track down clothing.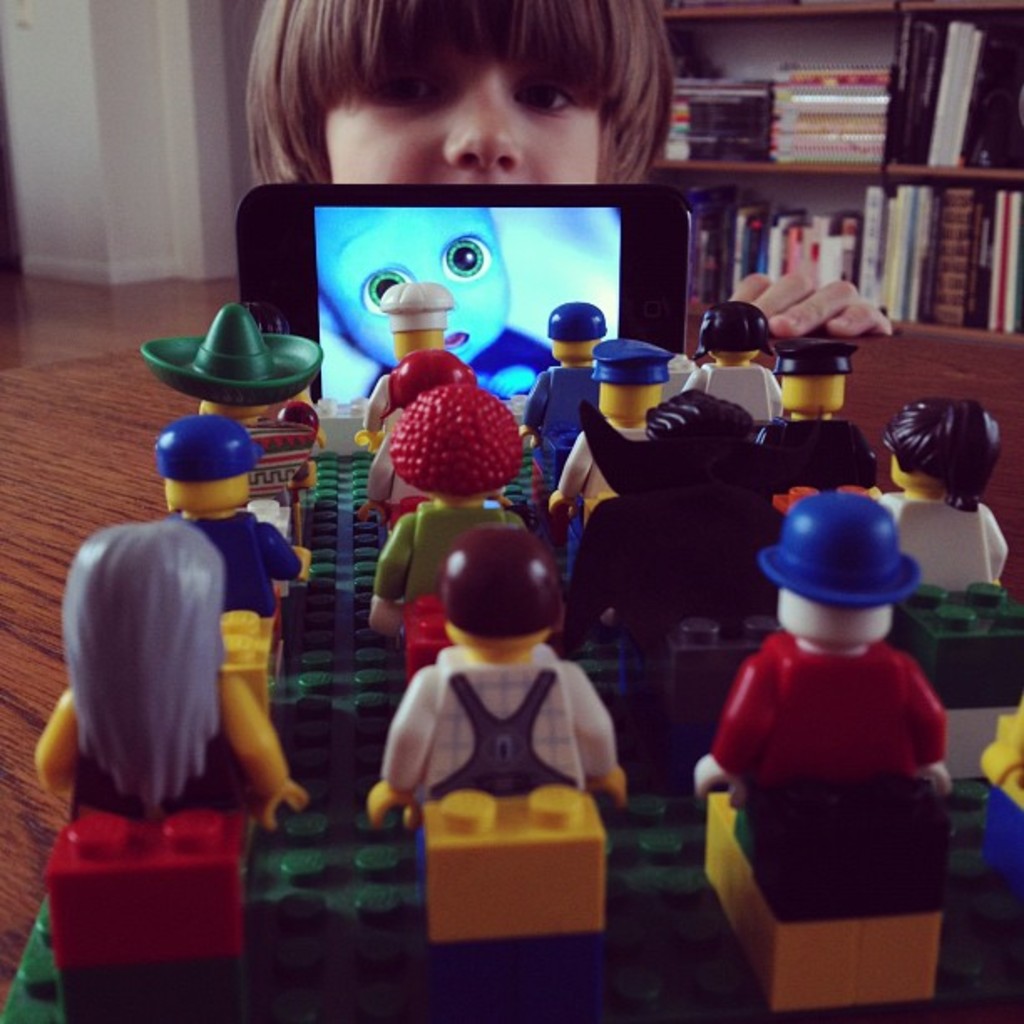
Tracked to left=554, top=413, right=651, bottom=495.
